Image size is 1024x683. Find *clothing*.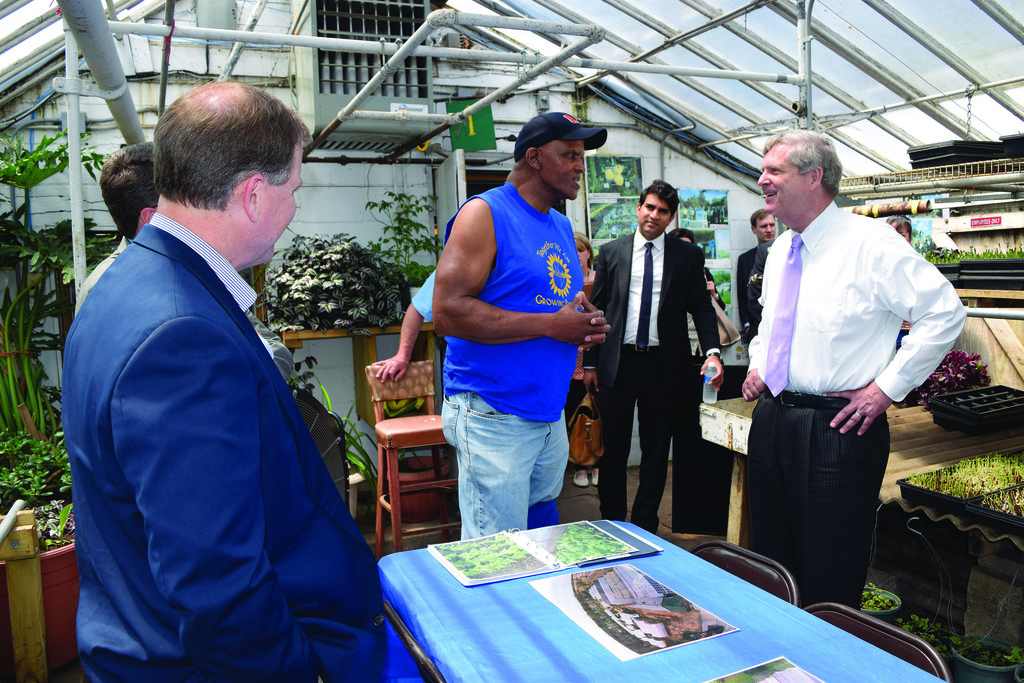
{"x1": 740, "y1": 196, "x2": 966, "y2": 625}.
